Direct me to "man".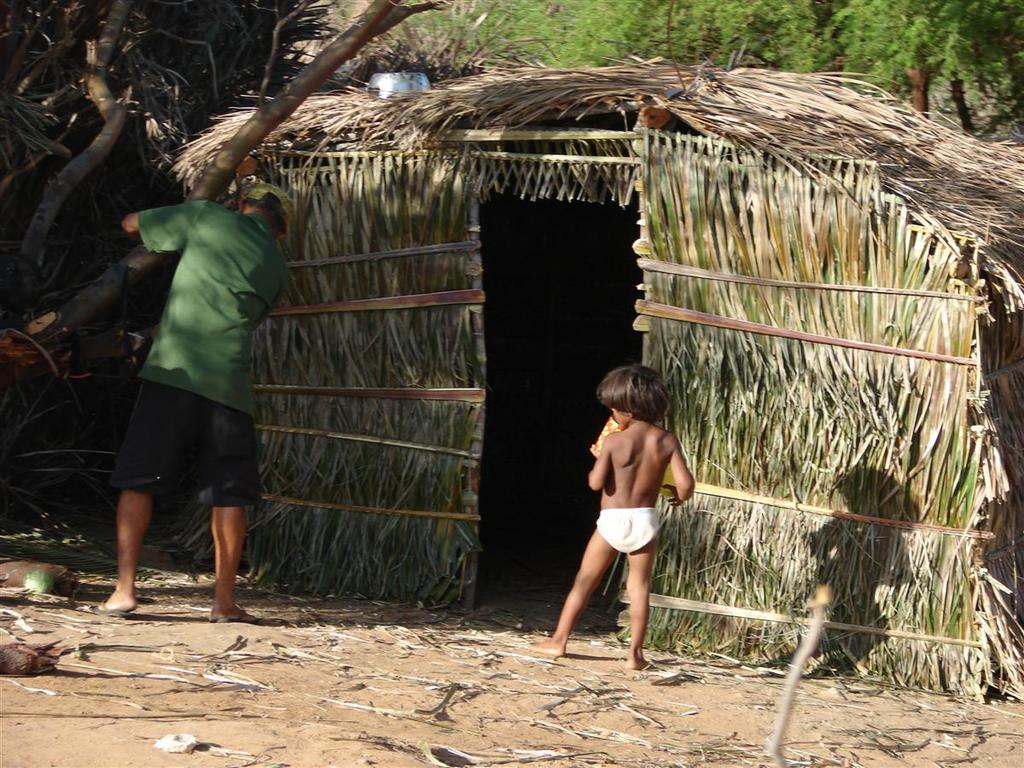
Direction: <region>101, 184, 265, 635</region>.
